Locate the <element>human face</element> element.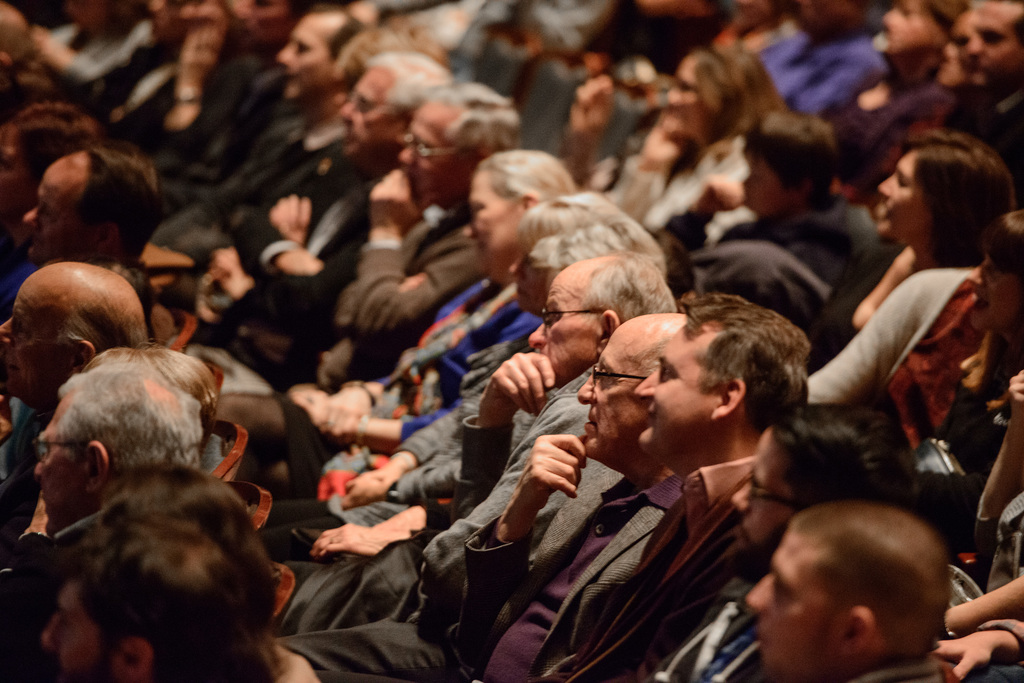
Element bbox: (left=332, top=55, right=400, bottom=154).
